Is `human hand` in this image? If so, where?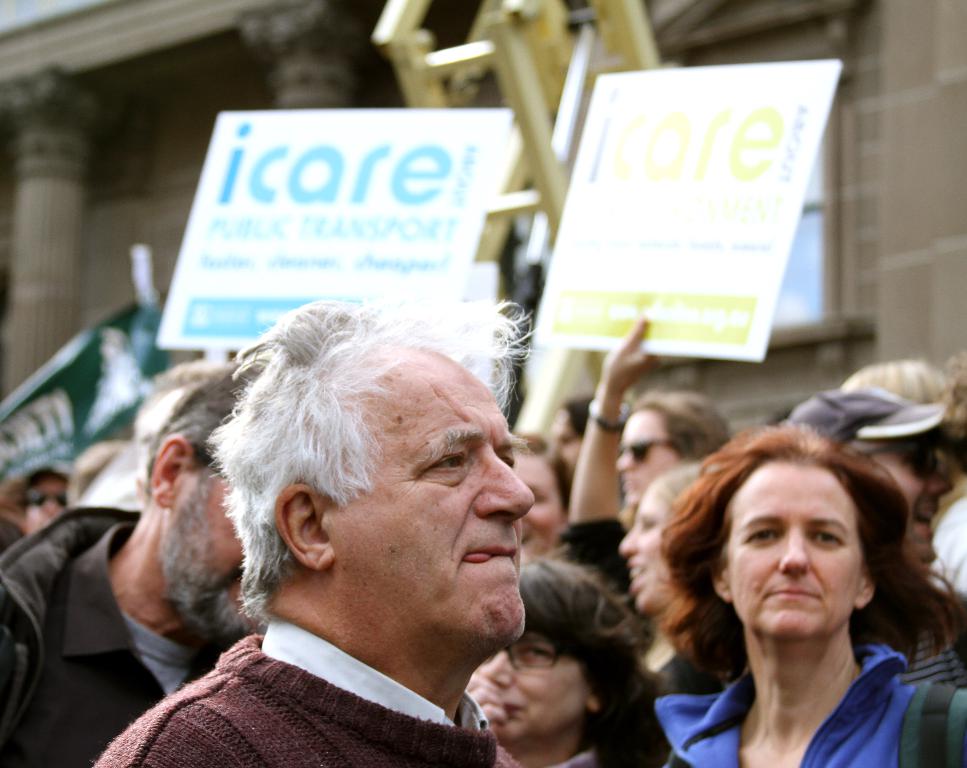
Yes, at detection(463, 663, 513, 729).
